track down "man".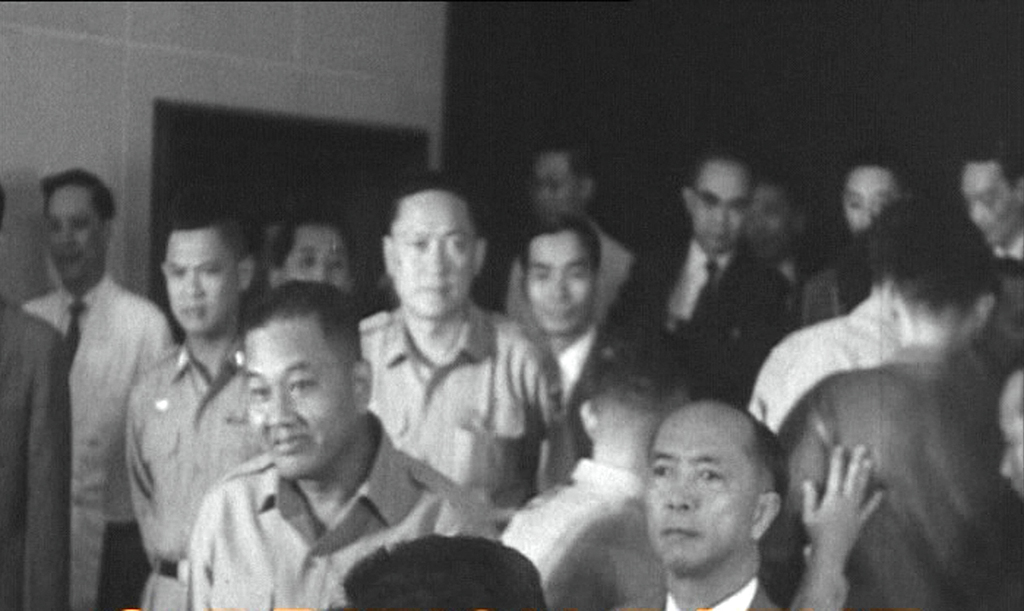
Tracked to region(0, 190, 68, 610).
